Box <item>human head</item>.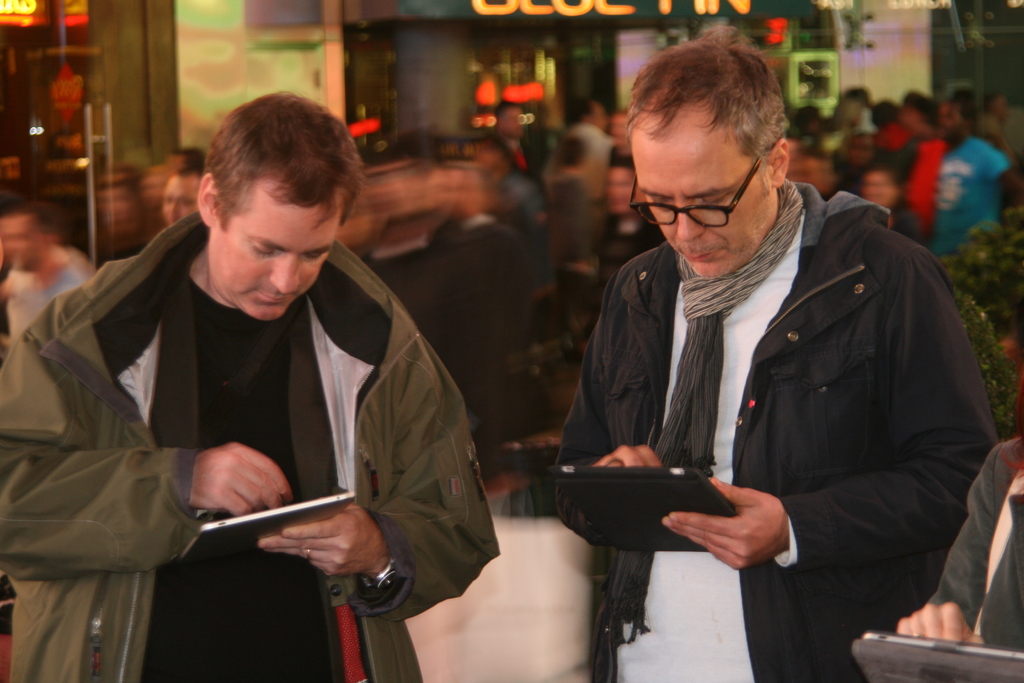
<box>938,99,968,154</box>.
